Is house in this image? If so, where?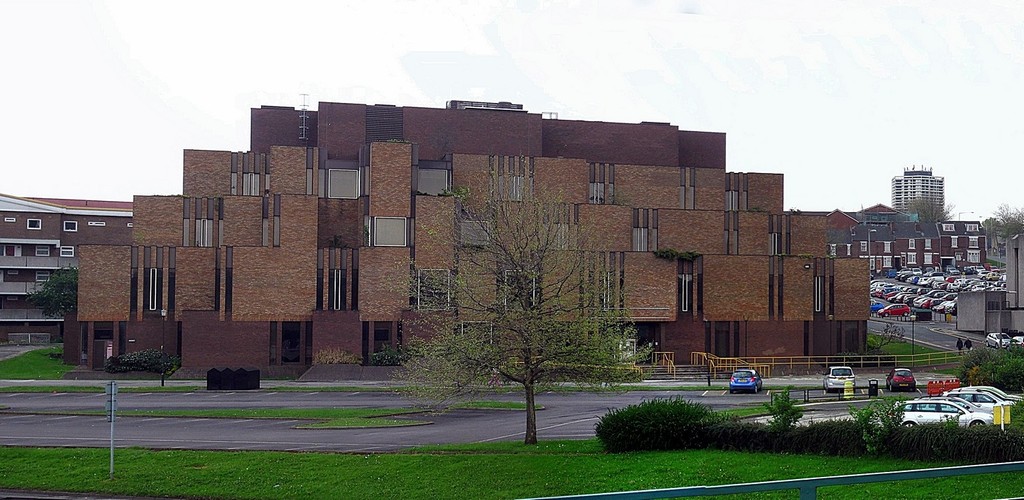
Yes, at [846, 195, 993, 284].
